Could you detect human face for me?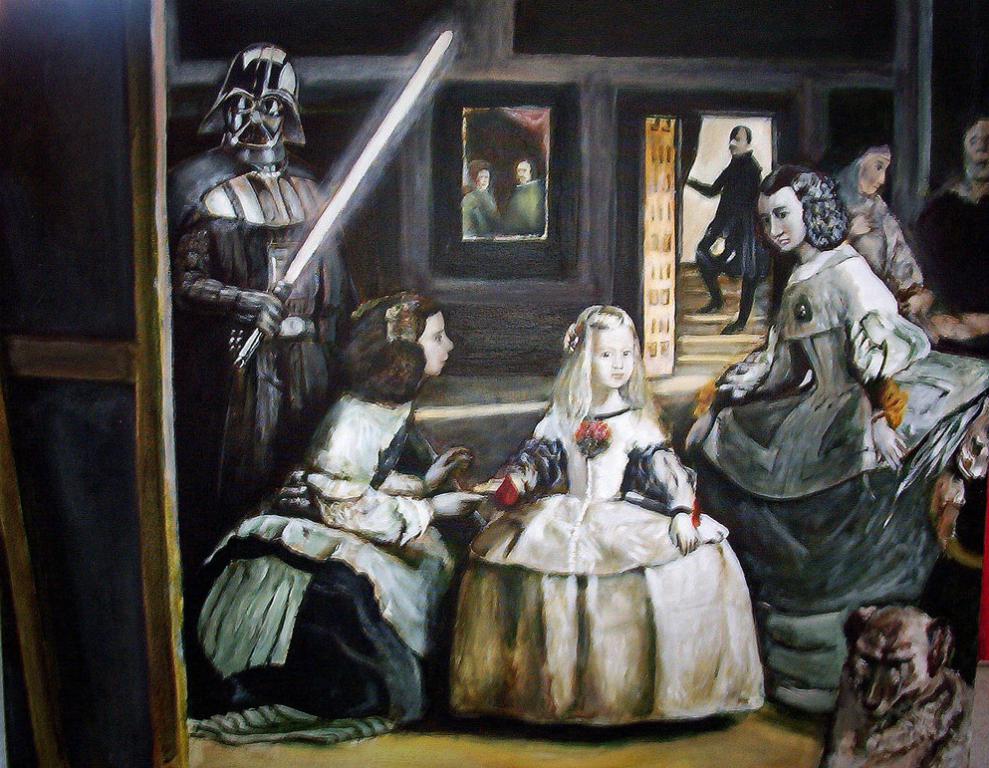
Detection result: left=410, top=310, right=456, bottom=379.
